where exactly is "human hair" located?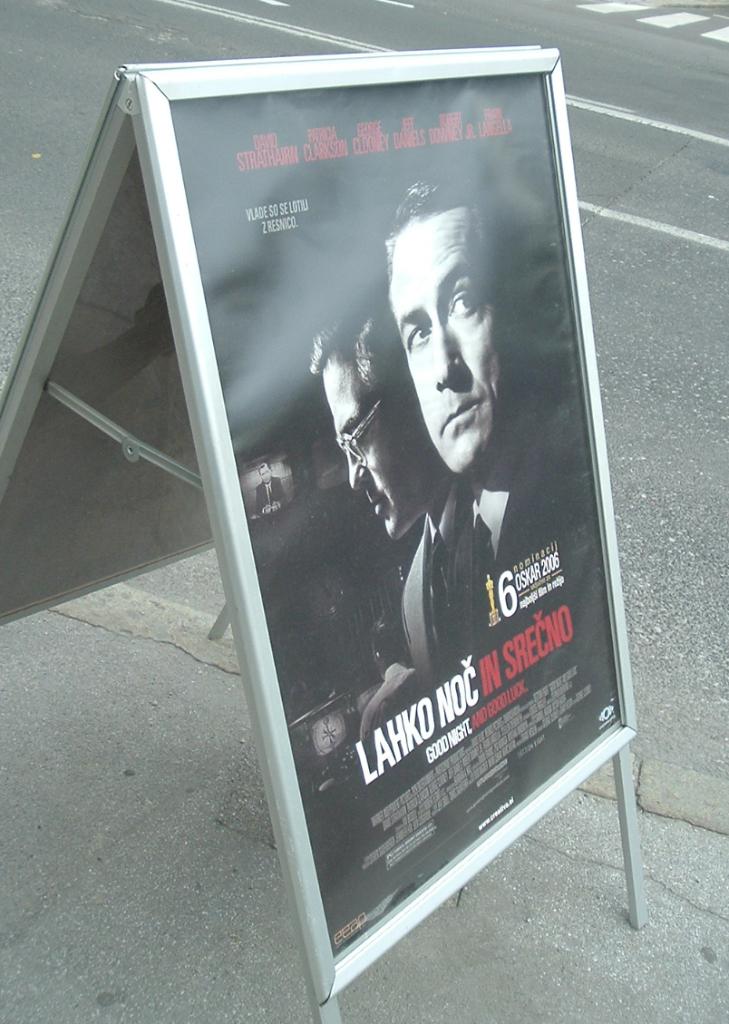
Its bounding box is detection(386, 171, 500, 280).
